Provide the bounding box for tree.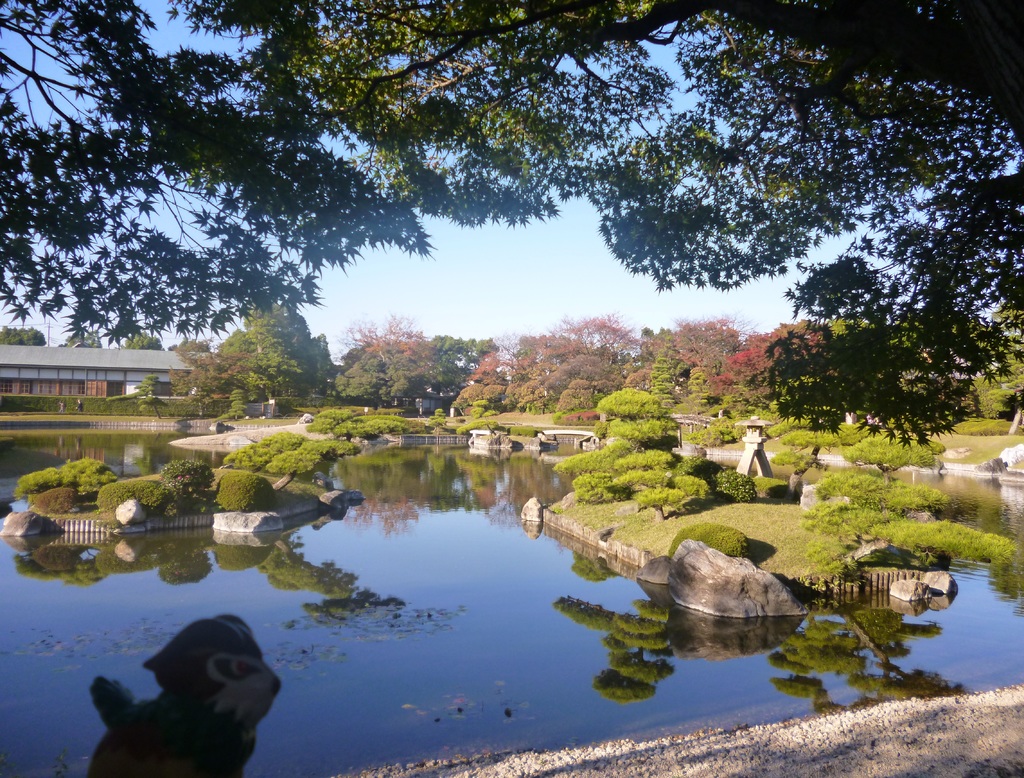
{"x1": 58, "y1": 329, "x2": 102, "y2": 348}.
